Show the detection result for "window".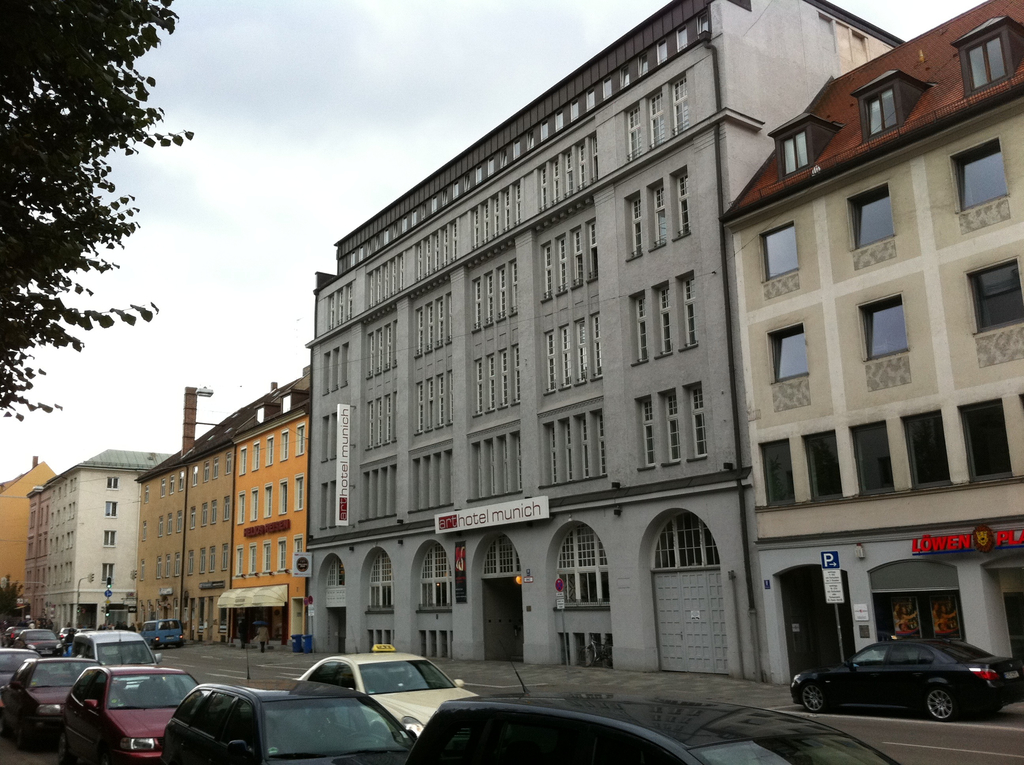
429, 717, 520, 764.
